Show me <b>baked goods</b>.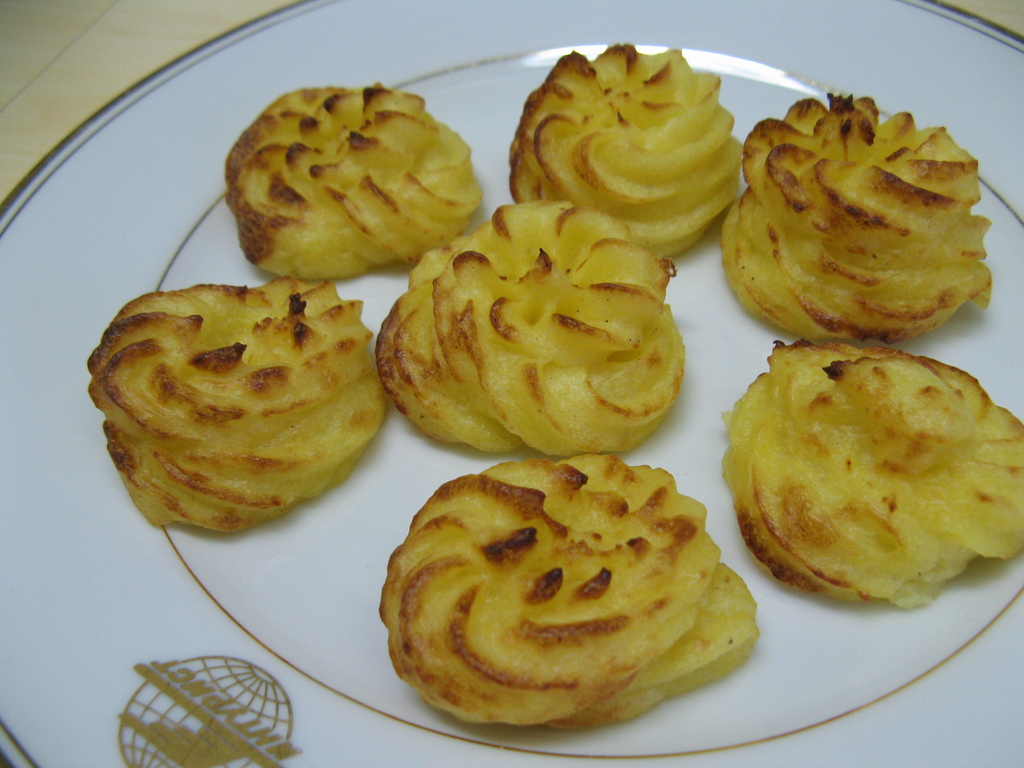
<b>baked goods</b> is here: {"left": 509, "top": 41, "right": 742, "bottom": 257}.
